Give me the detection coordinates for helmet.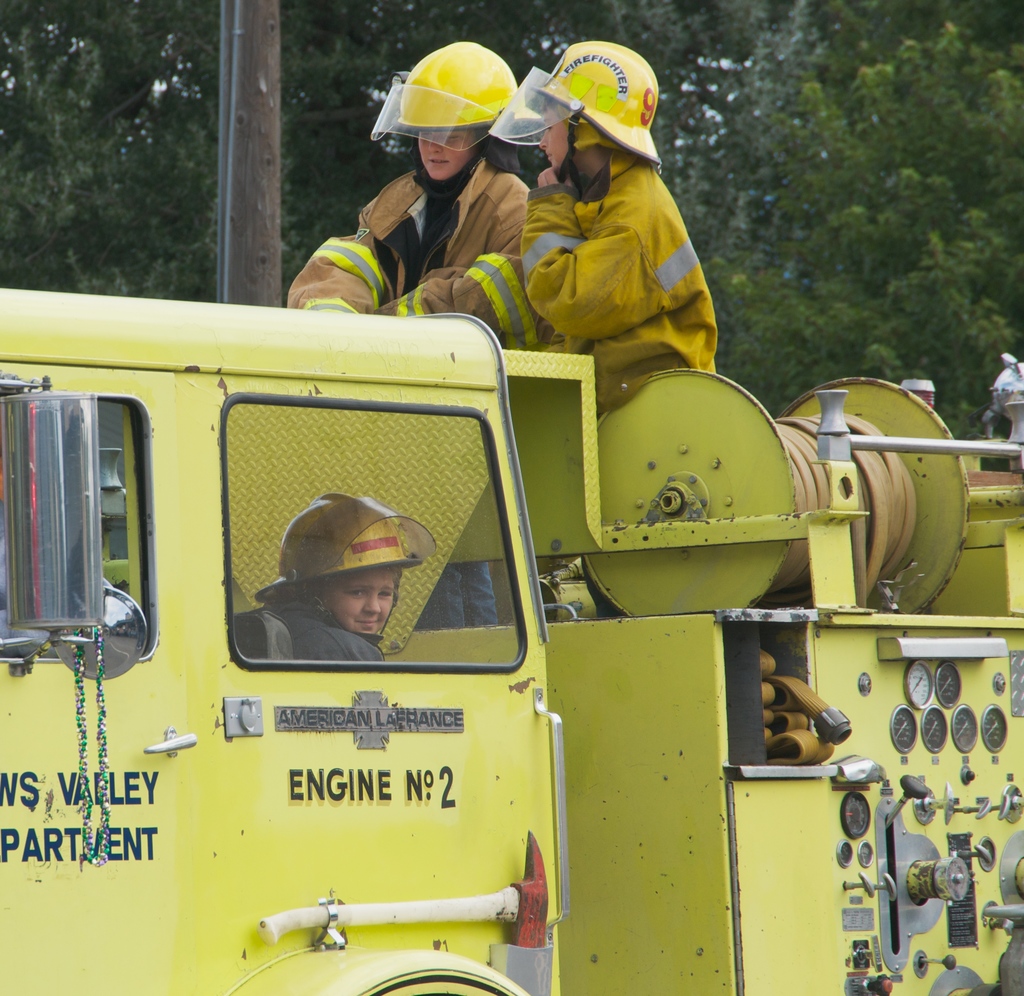
crop(377, 31, 539, 218).
